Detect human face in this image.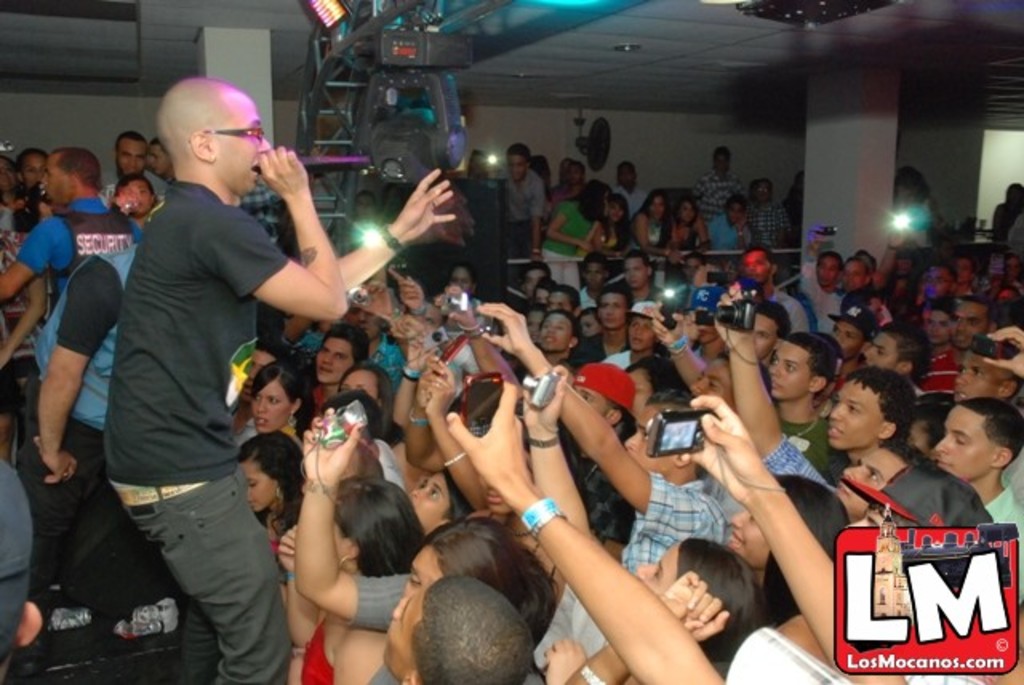
Detection: box=[757, 174, 778, 200].
